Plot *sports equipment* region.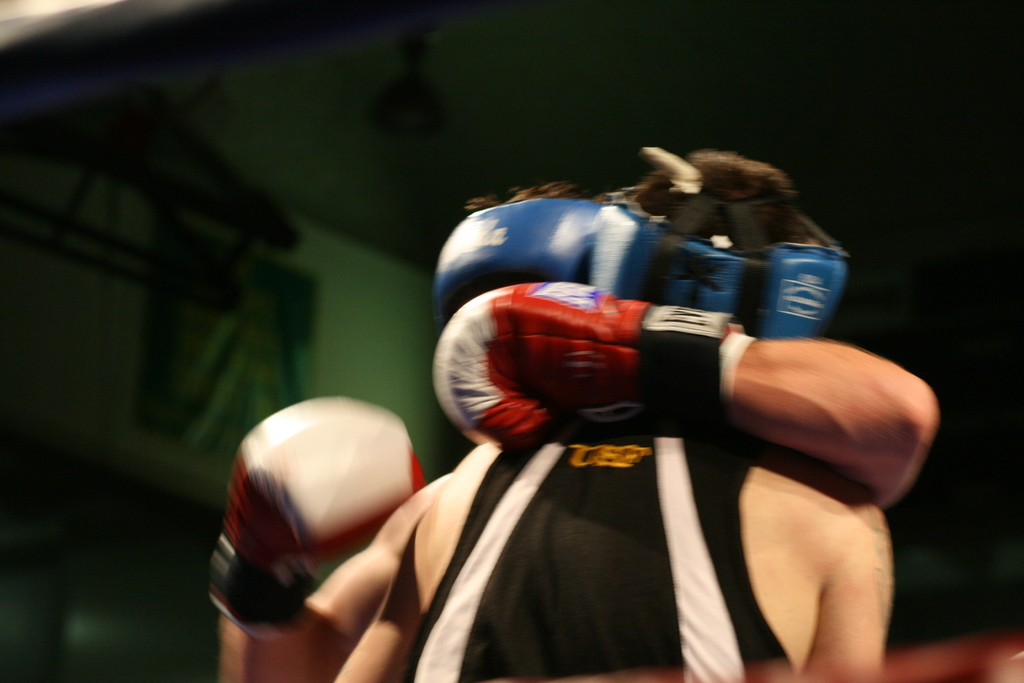
Plotted at 435/197/607/323.
